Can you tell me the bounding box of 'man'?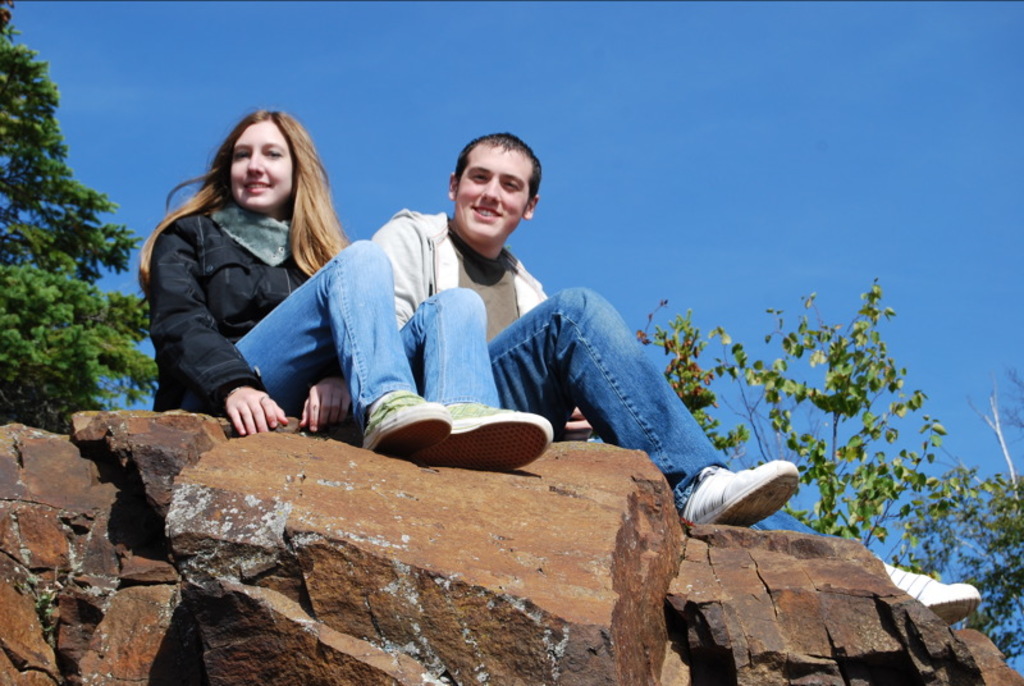
(367, 133, 984, 627).
